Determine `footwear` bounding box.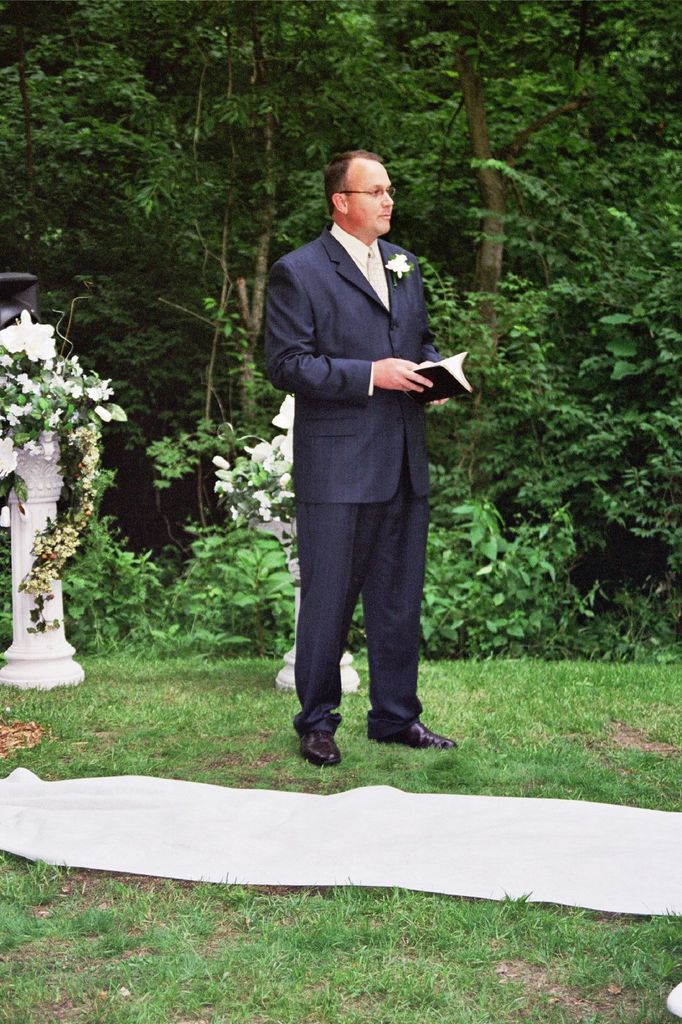
Determined: (x1=365, y1=718, x2=468, y2=750).
